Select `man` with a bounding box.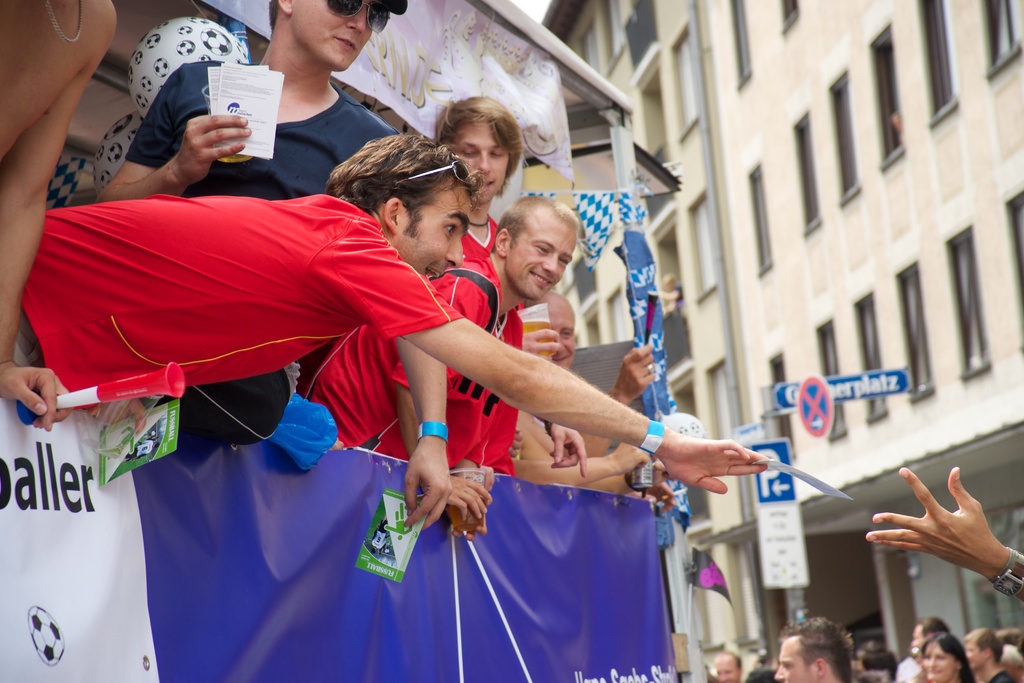
<bbox>961, 627, 1023, 682</bbox>.
